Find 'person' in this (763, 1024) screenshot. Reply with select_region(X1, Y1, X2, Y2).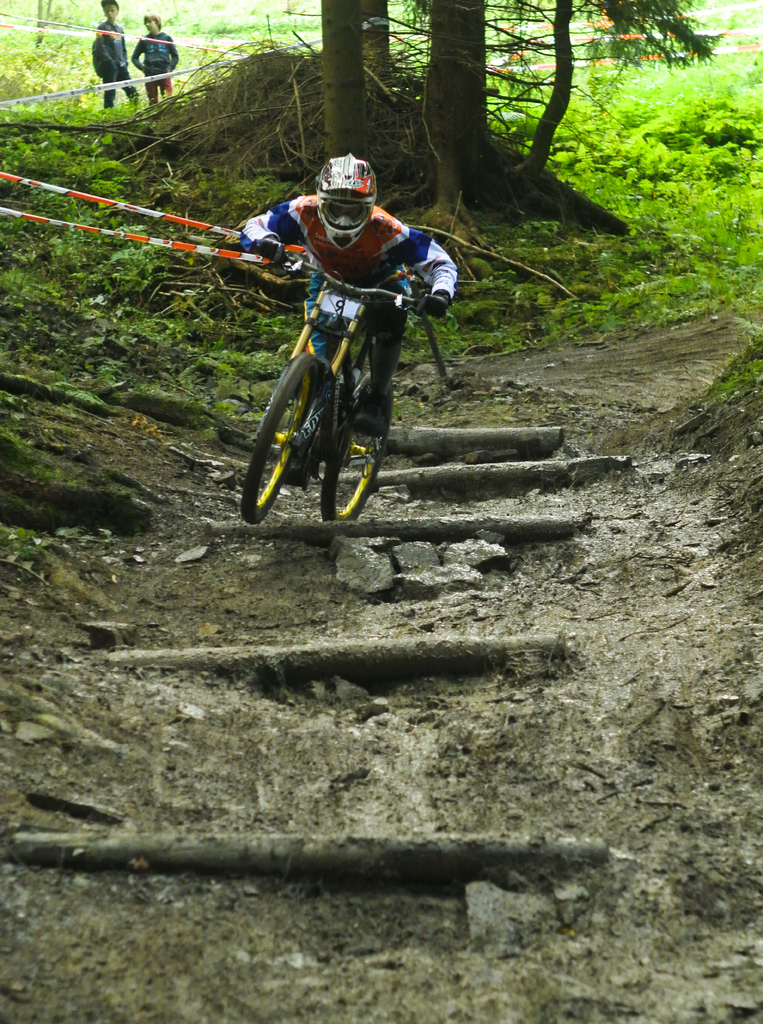
select_region(92, 0, 127, 95).
